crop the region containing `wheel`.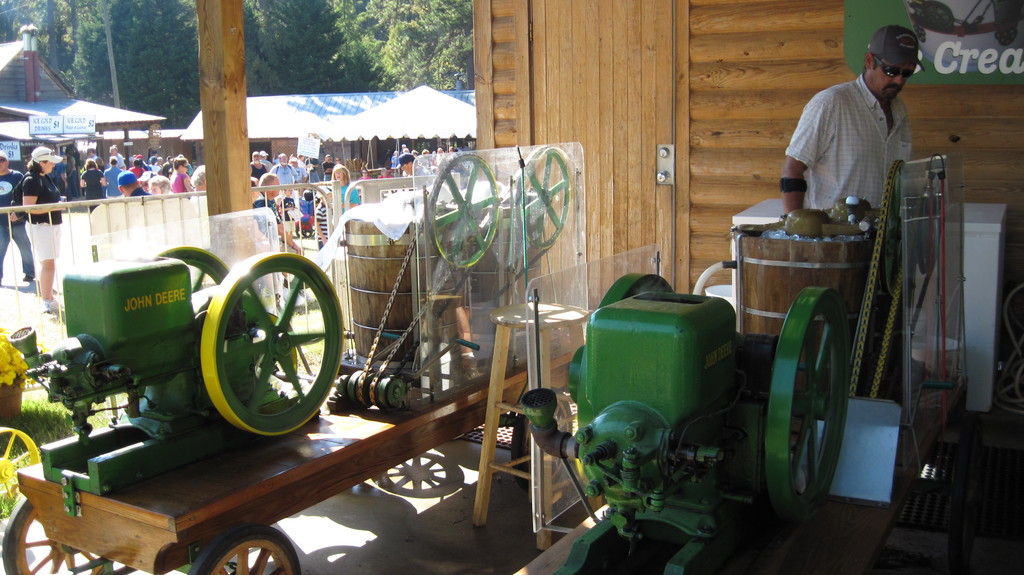
Crop region: detection(582, 267, 666, 390).
